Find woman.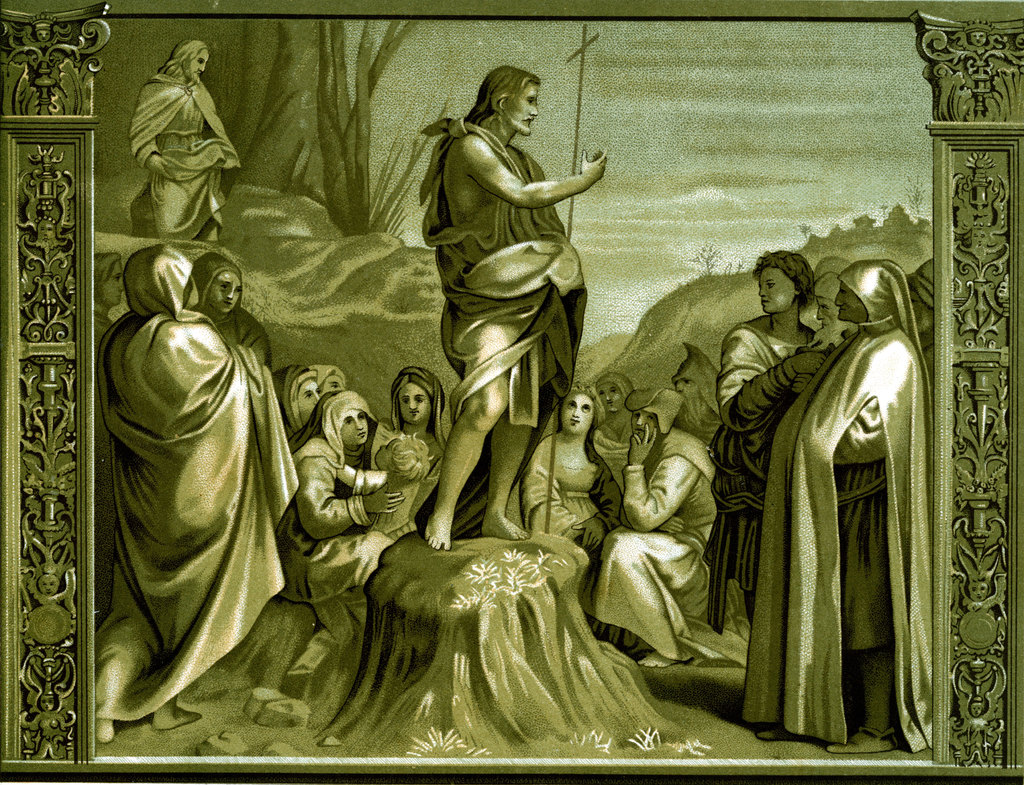
(x1=185, y1=249, x2=275, y2=371).
